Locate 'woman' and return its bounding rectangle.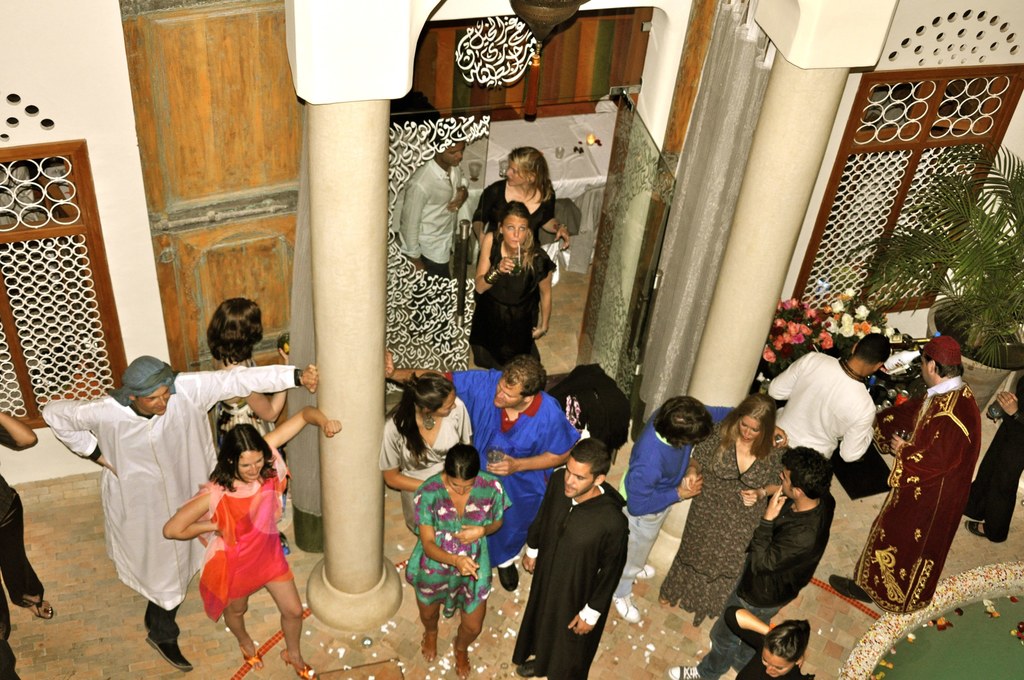
{"left": 148, "top": 413, "right": 345, "bottom": 679}.
